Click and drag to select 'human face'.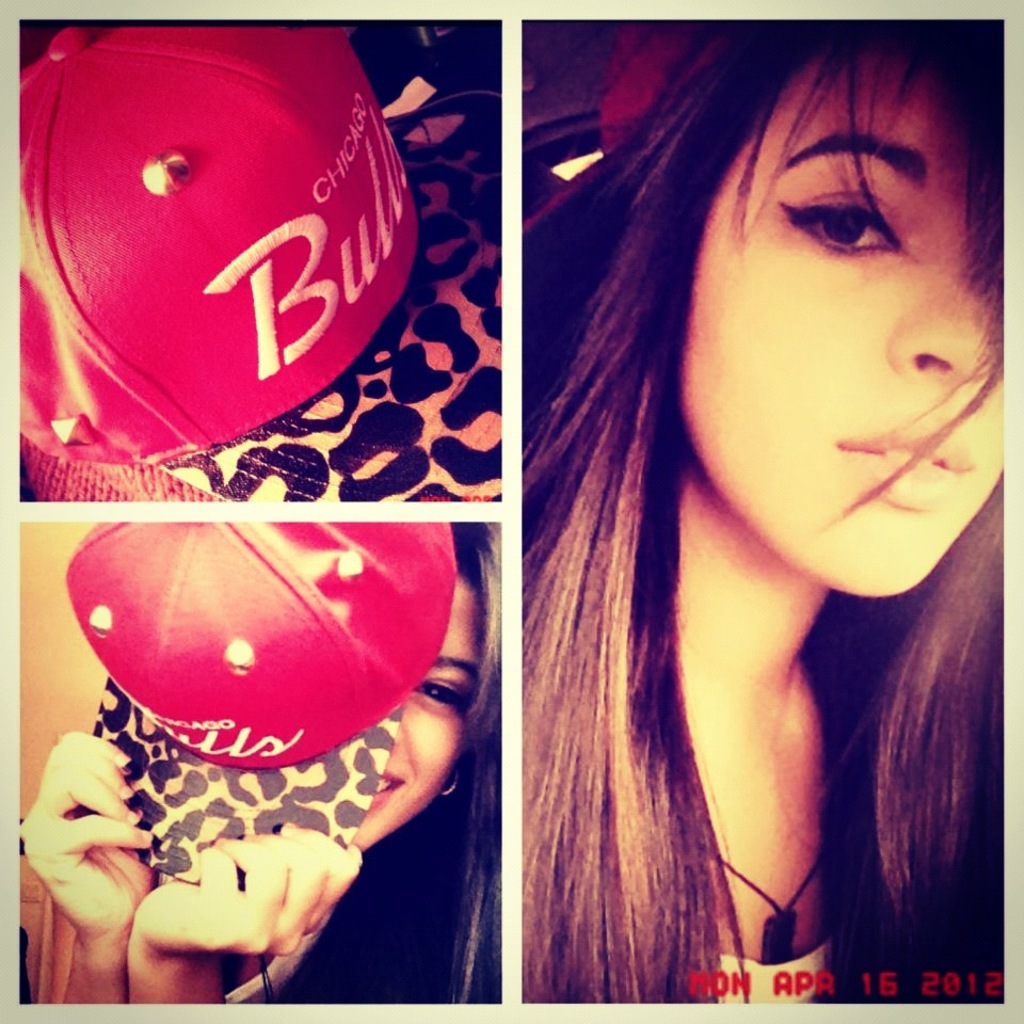
Selection: l=679, t=29, r=994, b=594.
